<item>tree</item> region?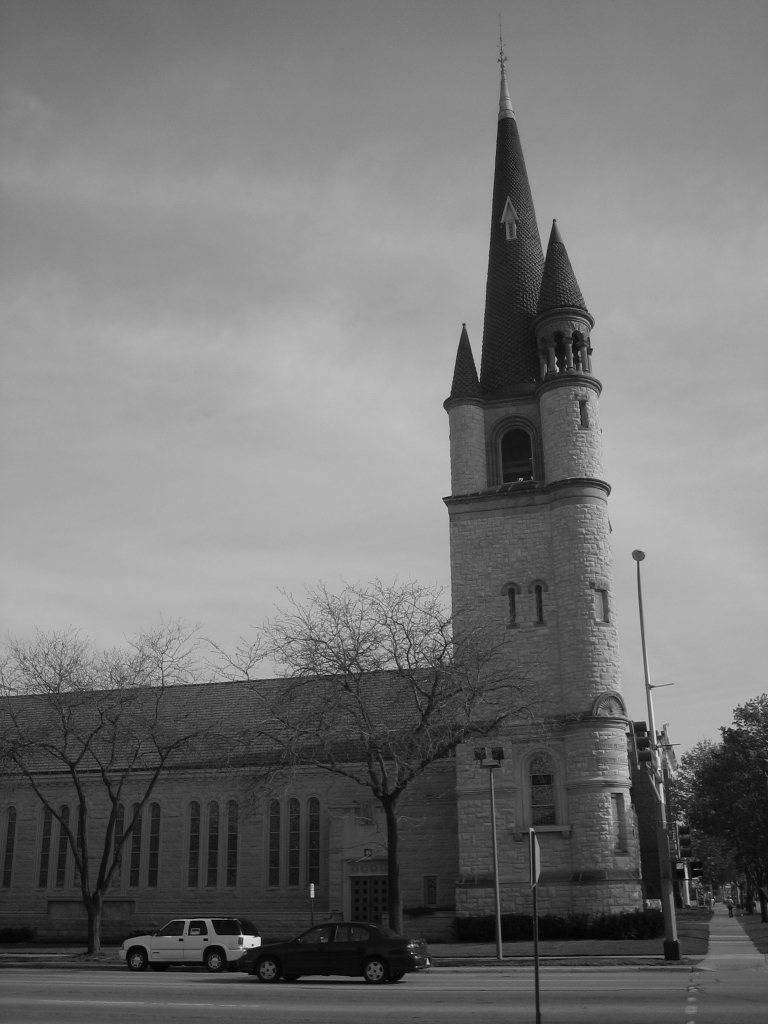
(left=678, top=689, right=767, bottom=919)
